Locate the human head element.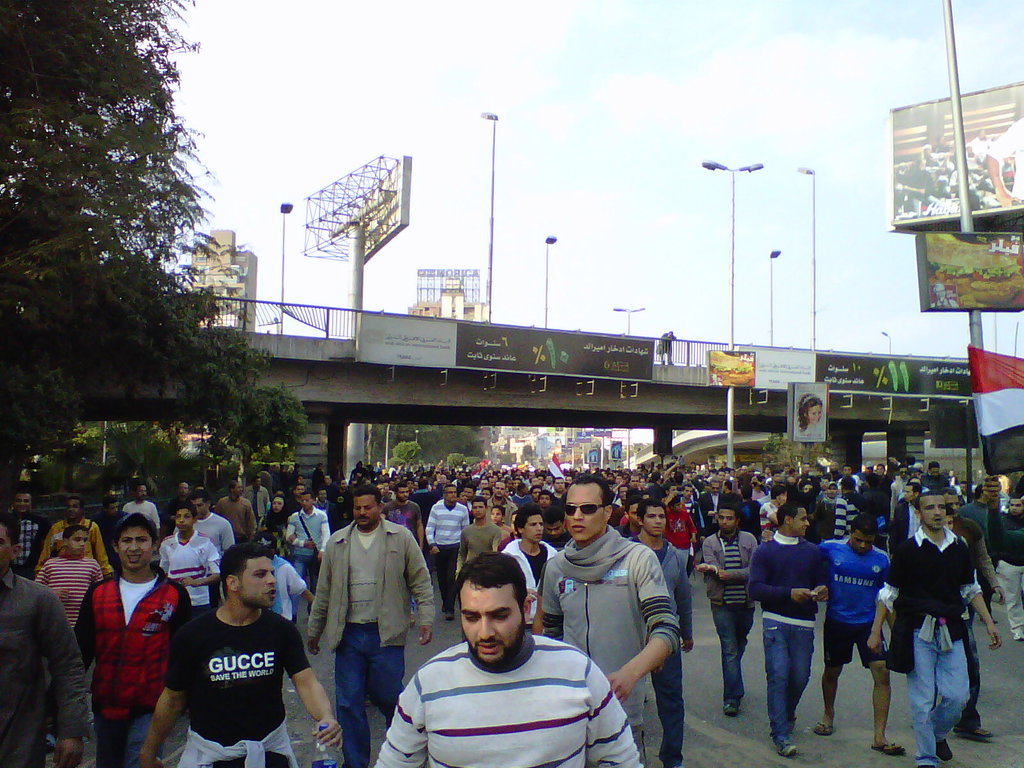
Element bbox: 1005,497,1023,518.
